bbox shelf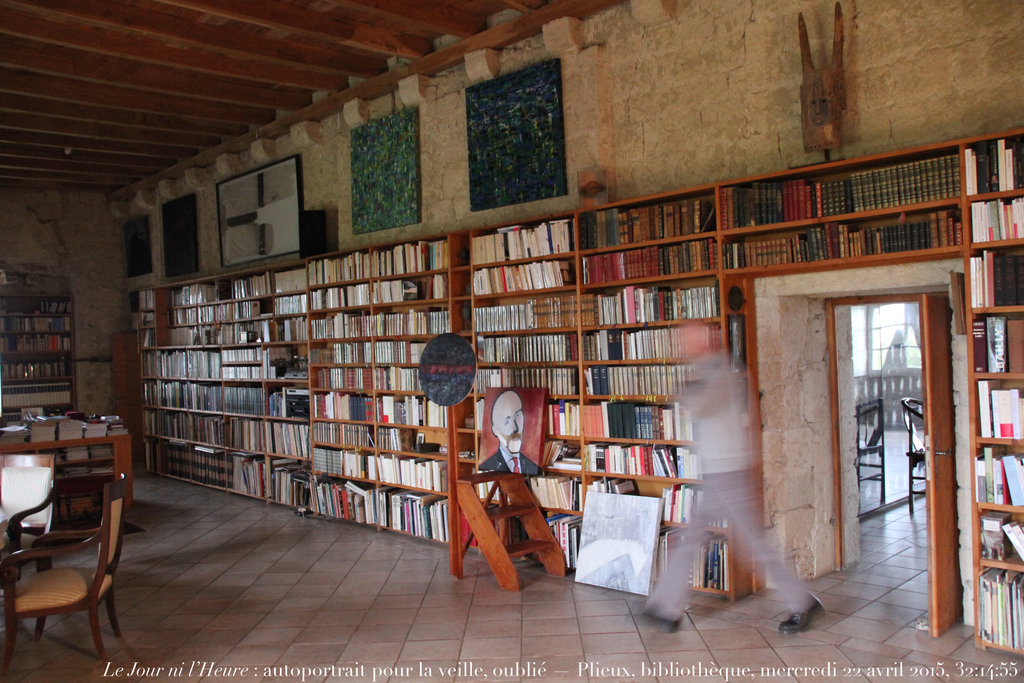
crop(590, 231, 726, 300)
